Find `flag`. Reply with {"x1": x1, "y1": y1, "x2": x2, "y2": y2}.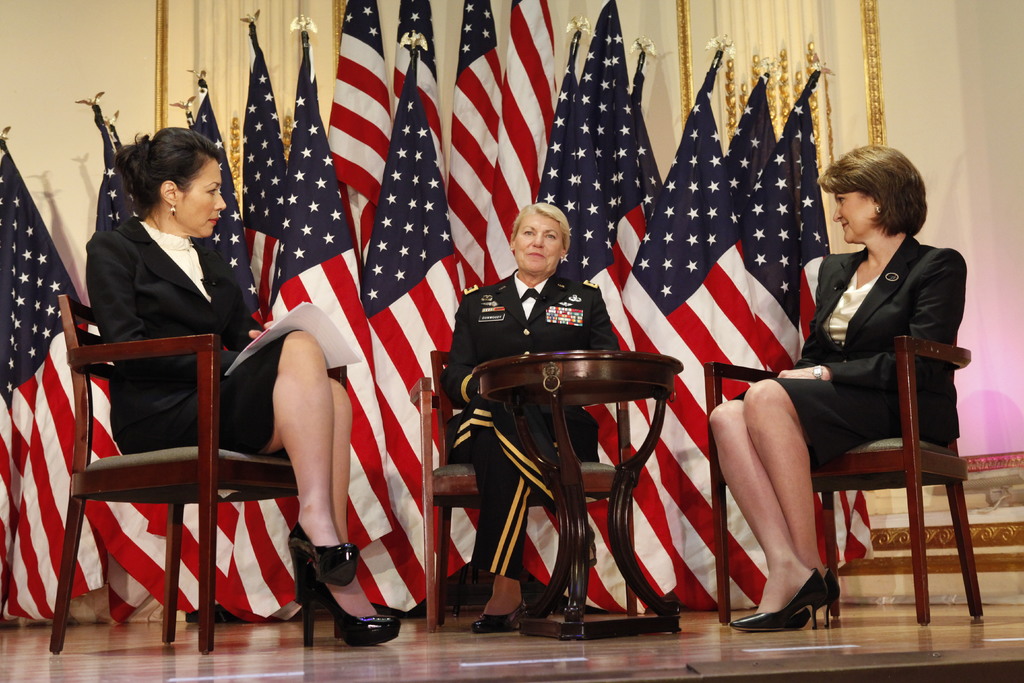
{"x1": 716, "y1": 58, "x2": 793, "y2": 363}.
